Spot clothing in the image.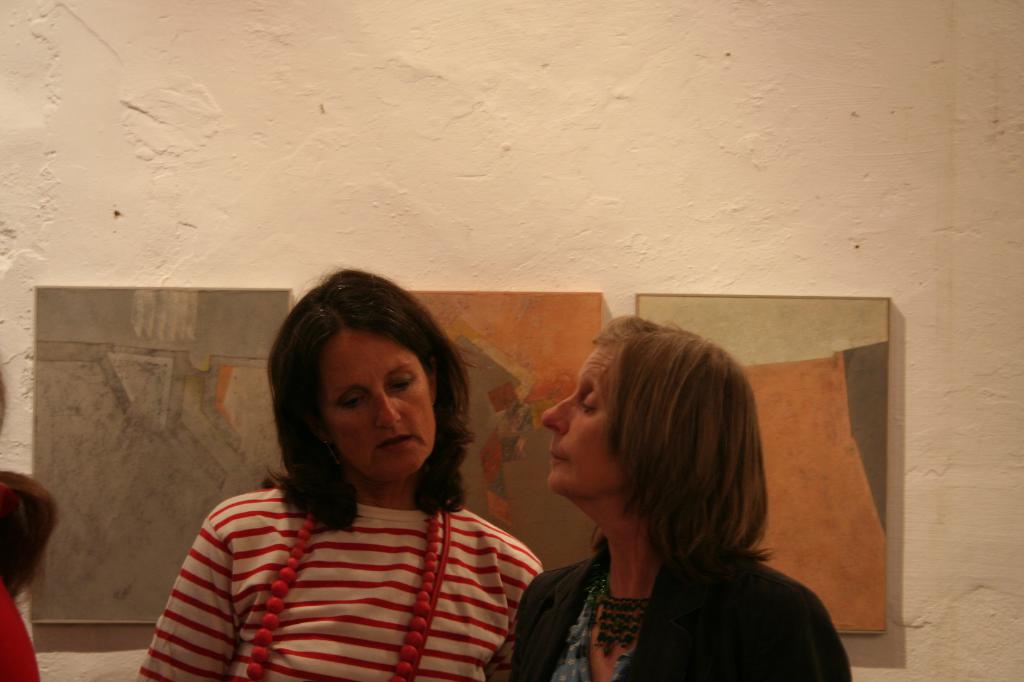
clothing found at [128,491,550,681].
